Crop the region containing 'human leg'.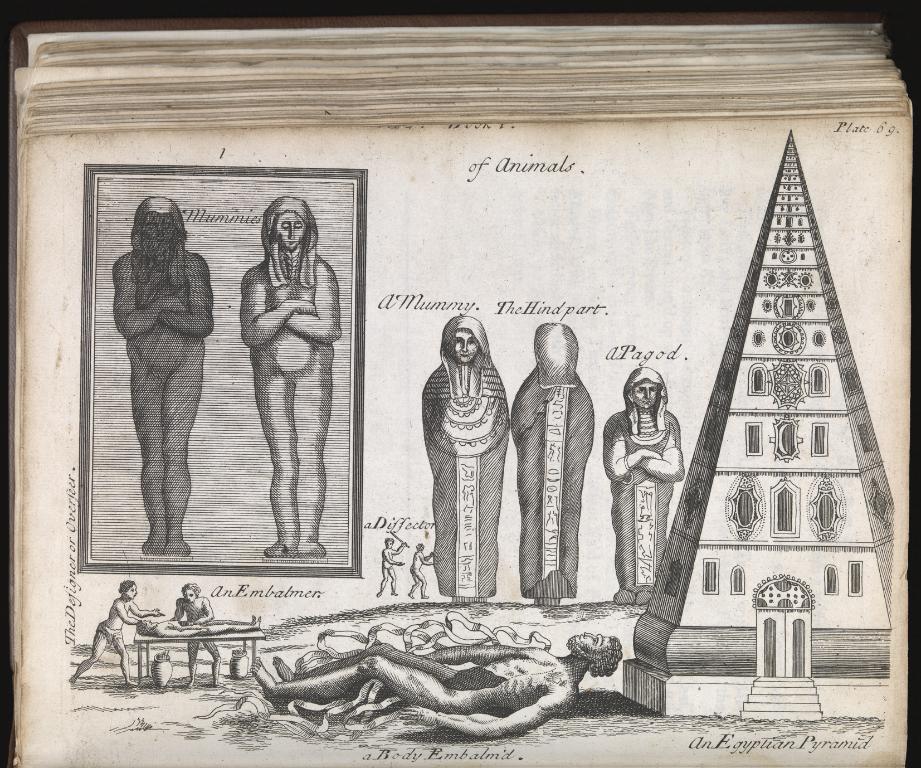
Crop region: bbox=(292, 358, 334, 557).
